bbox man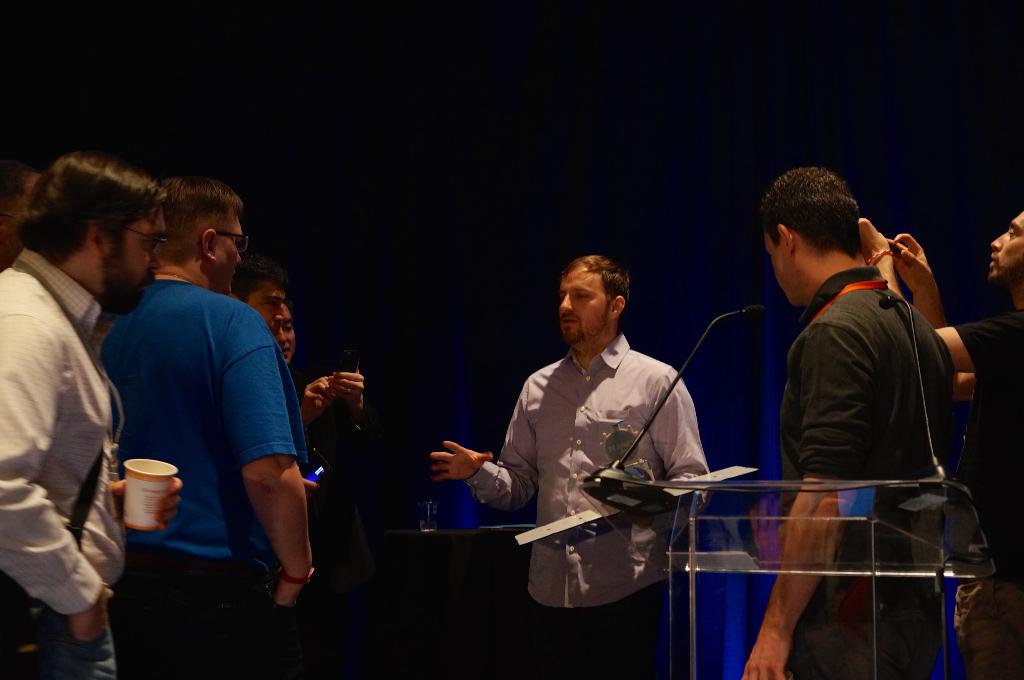
l=81, t=183, r=324, b=622
